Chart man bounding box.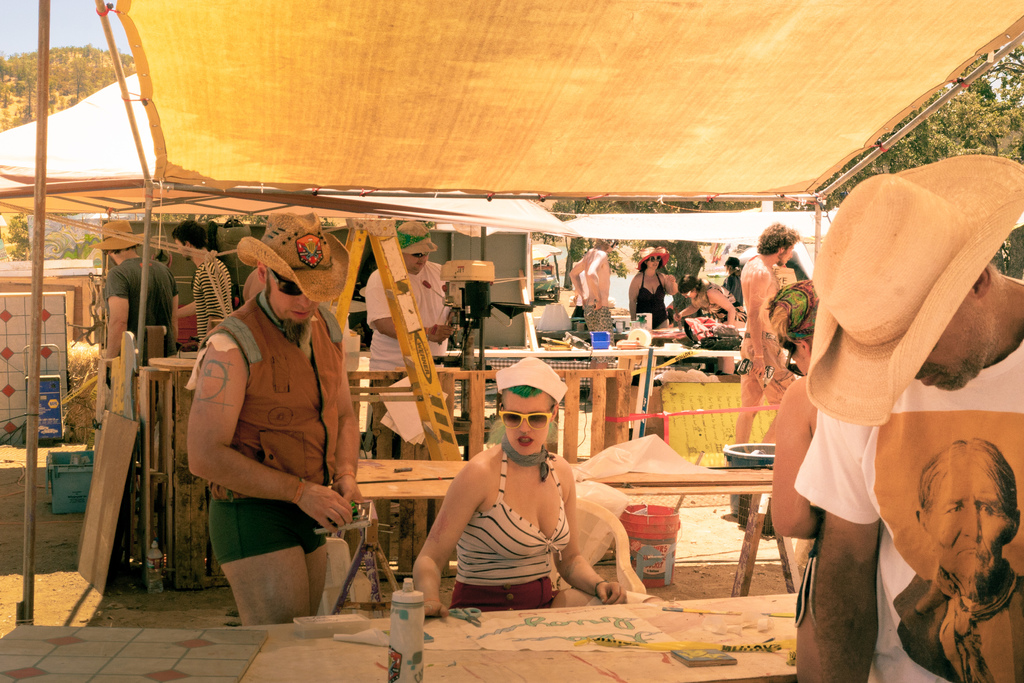
Charted: crop(360, 219, 460, 533).
